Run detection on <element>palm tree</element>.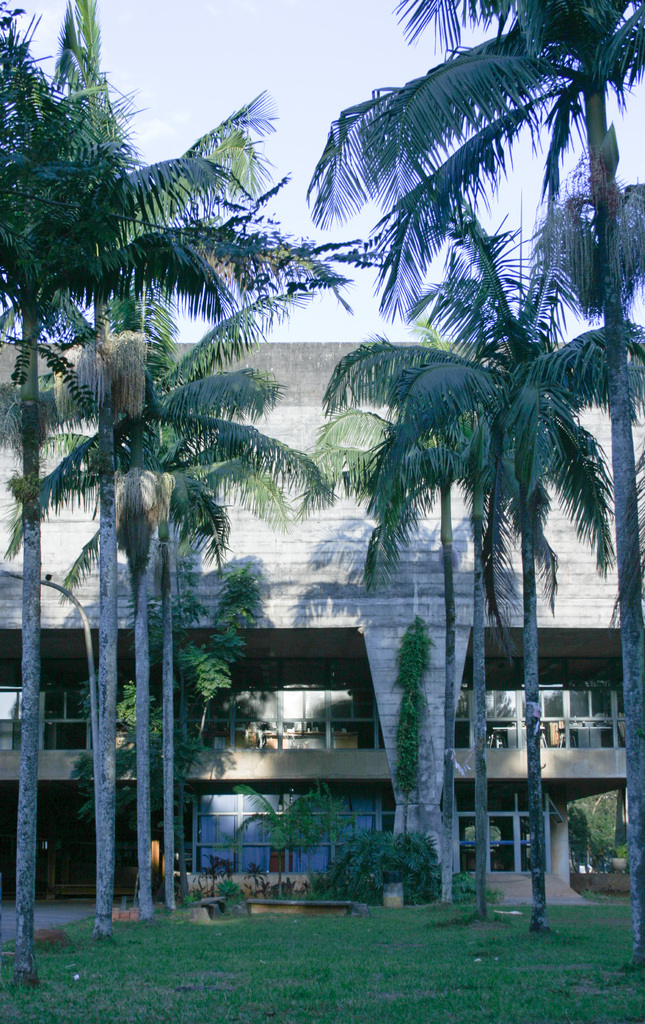
Result: 29:414:275:566.
